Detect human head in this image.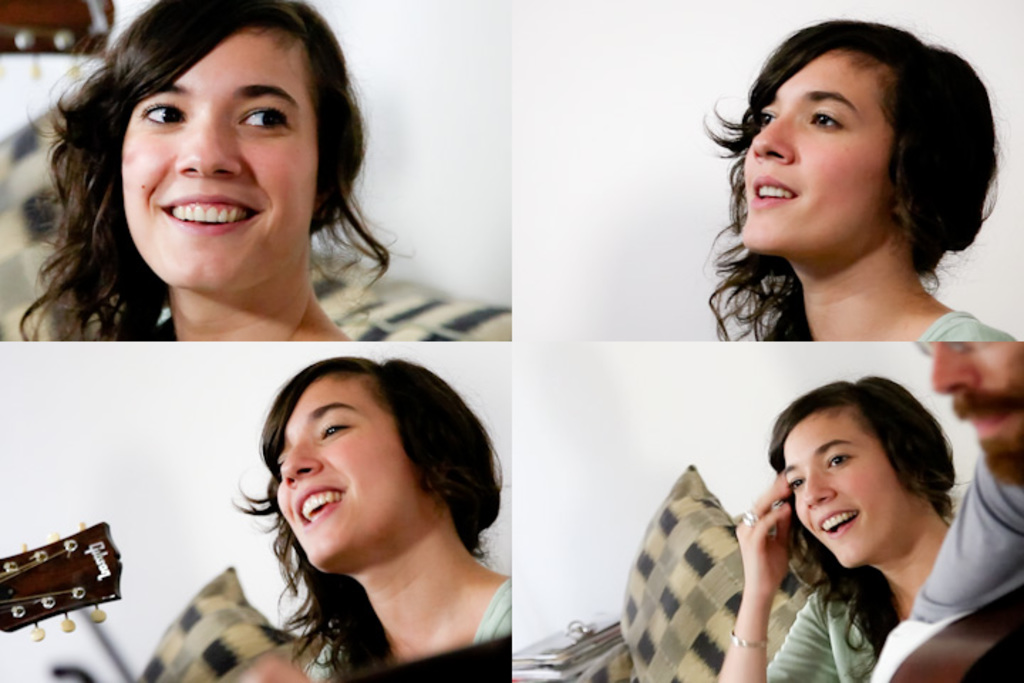
Detection: rect(252, 343, 484, 606).
